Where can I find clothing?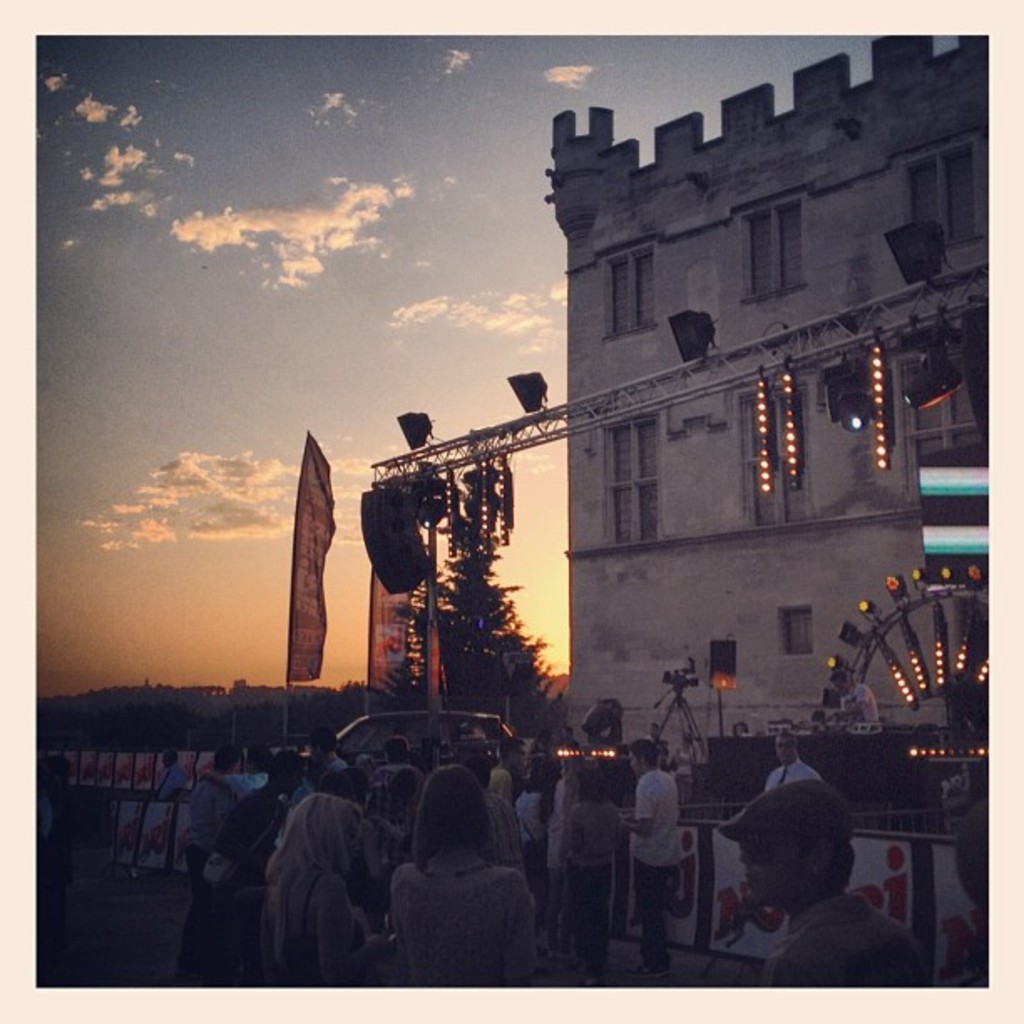
You can find it at 181/765/249/890.
